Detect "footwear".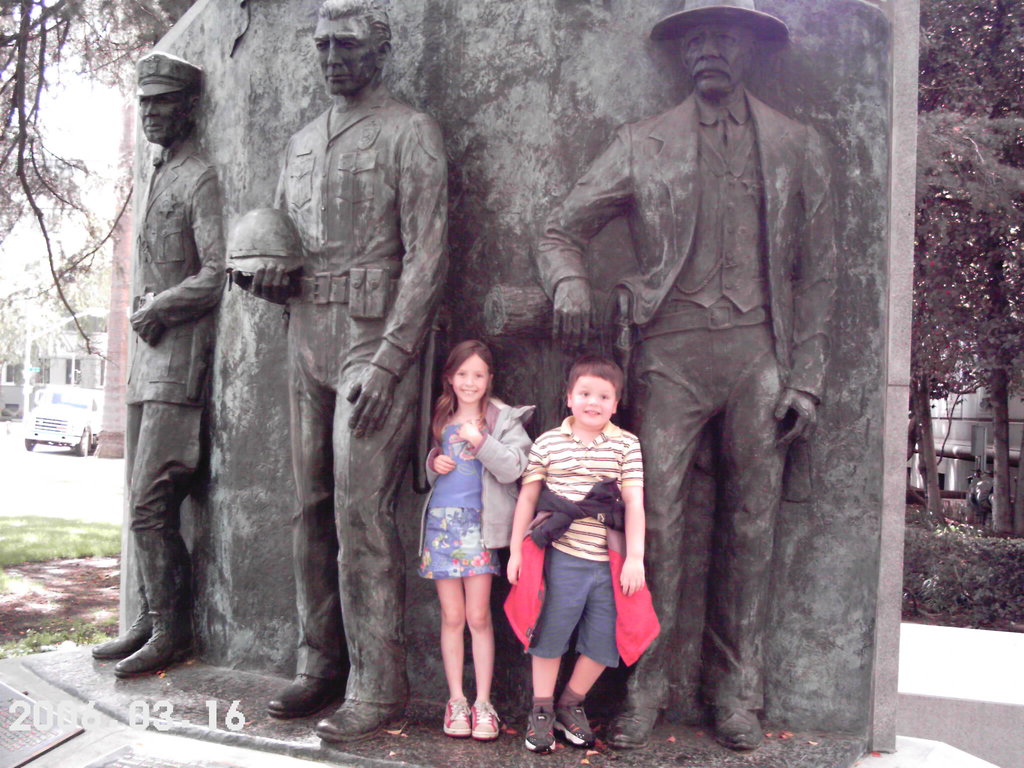
Detected at (524, 712, 556, 750).
